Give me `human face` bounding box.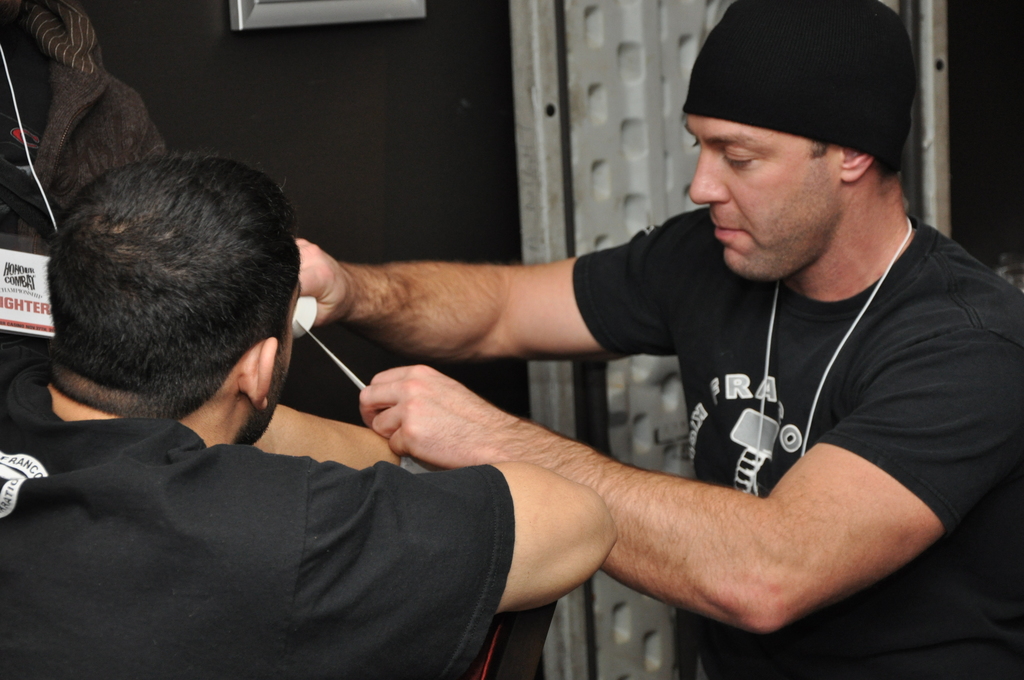
[left=246, top=282, right=302, bottom=441].
